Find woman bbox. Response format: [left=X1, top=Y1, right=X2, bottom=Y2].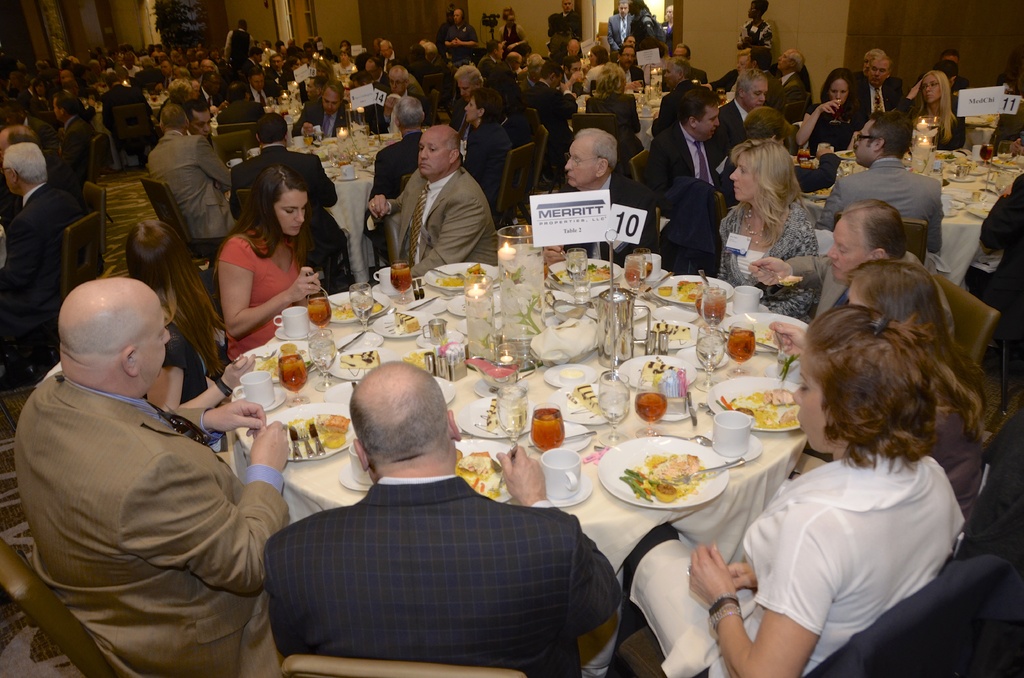
[left=794, top=67, right=862, bottom=153].
